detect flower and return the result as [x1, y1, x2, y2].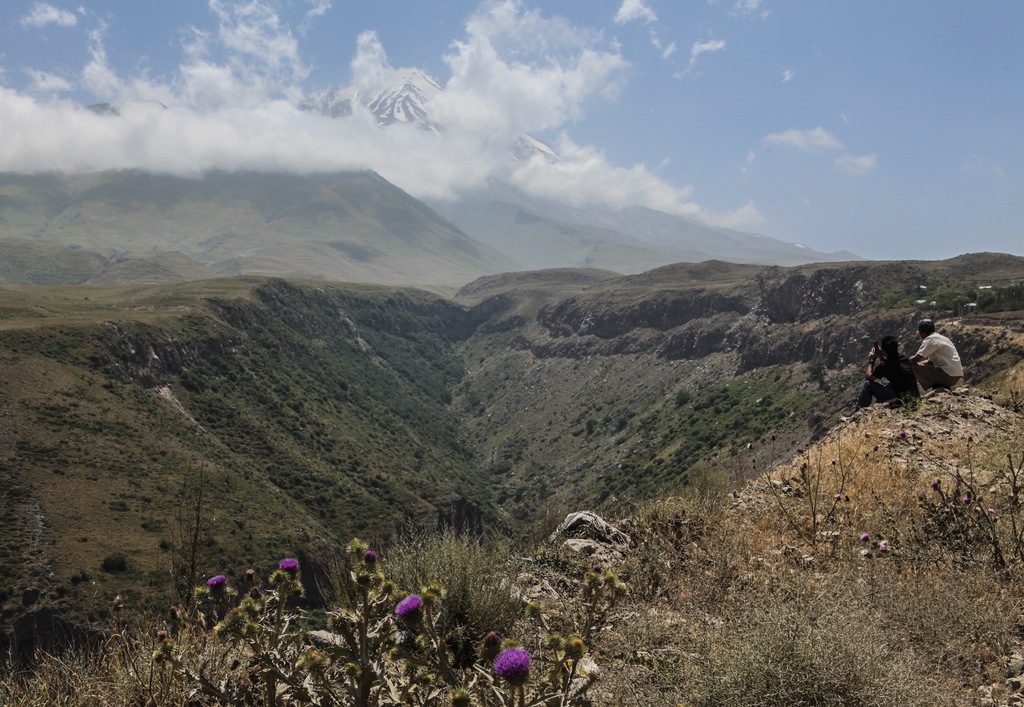
[277, 557, 303, 571].
